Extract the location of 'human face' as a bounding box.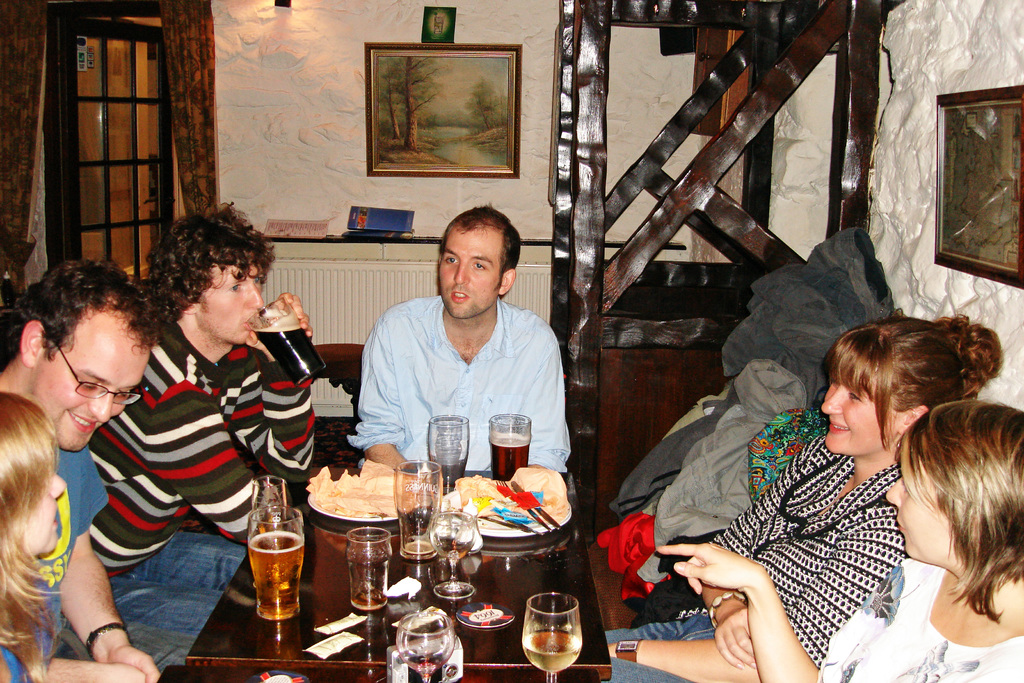
l=20, t=464, r=67, b=559.
